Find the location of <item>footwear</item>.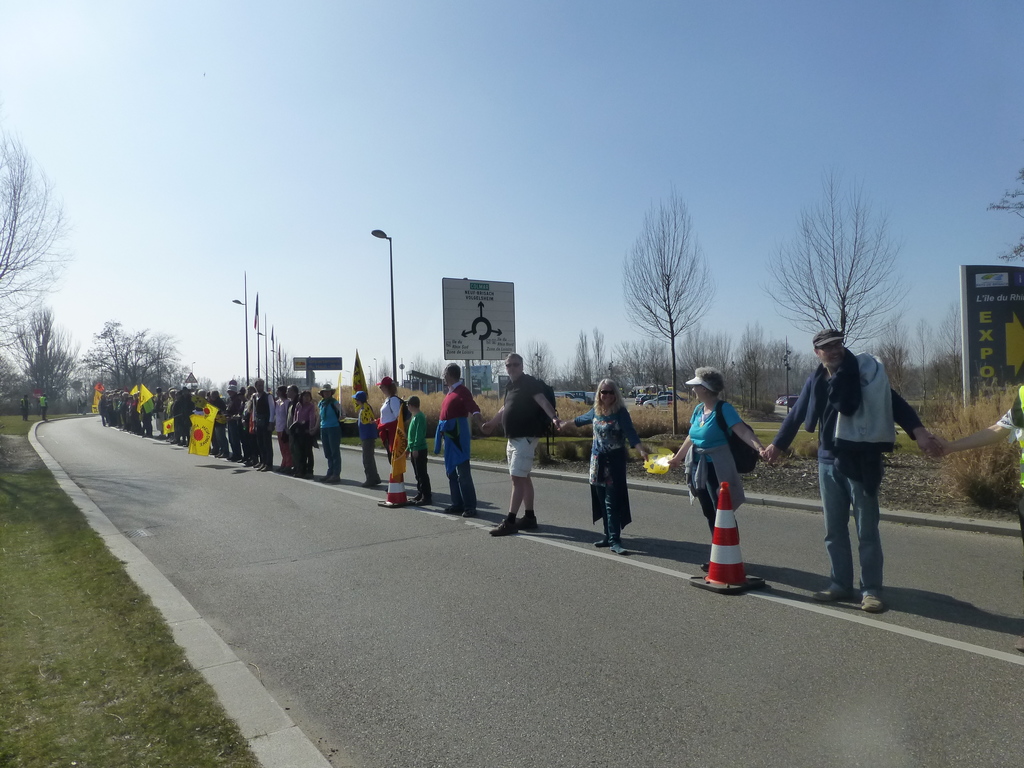
Location: region(444, 502, 465, 511).
